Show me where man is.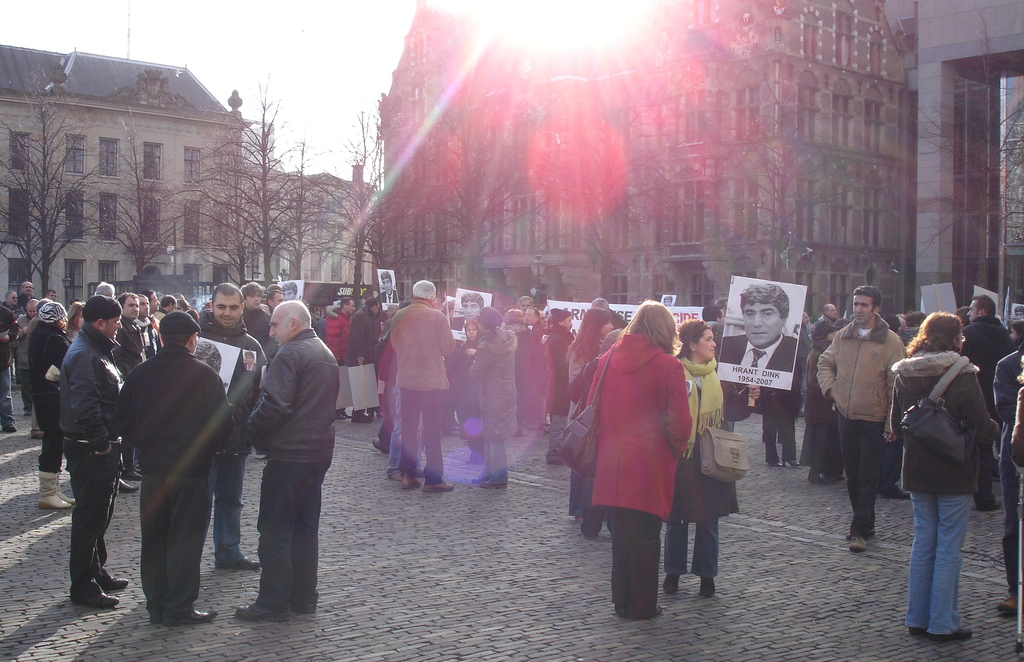
man is at pyautogui.locateOnScreen(391, 280, 458, 491).
